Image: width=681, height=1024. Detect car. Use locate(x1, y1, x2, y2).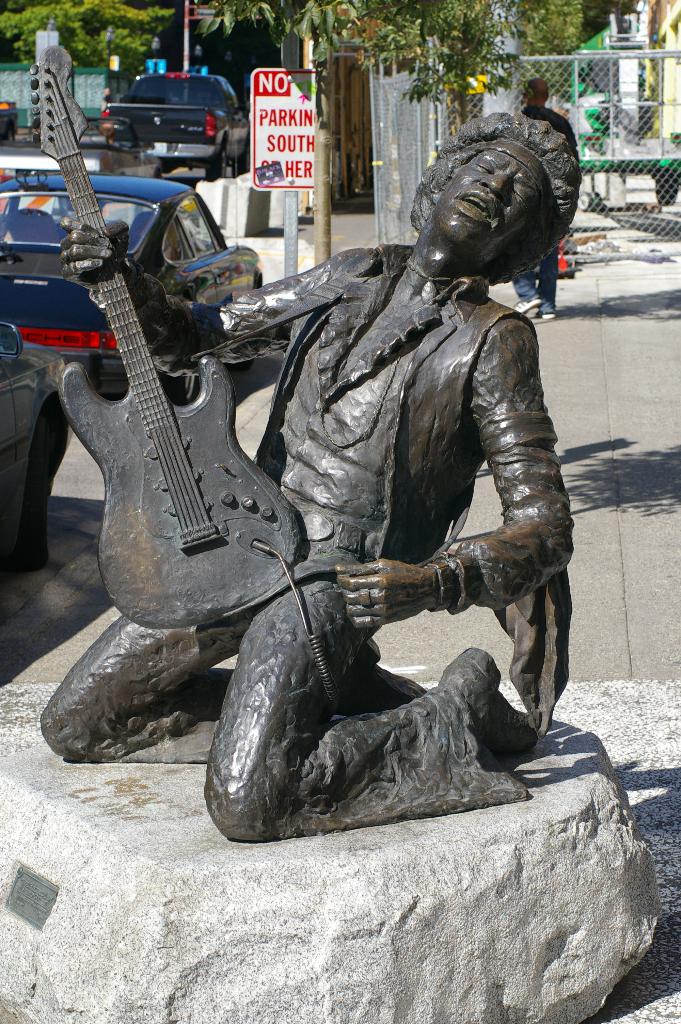
locate(0, 173, 266, 393).
